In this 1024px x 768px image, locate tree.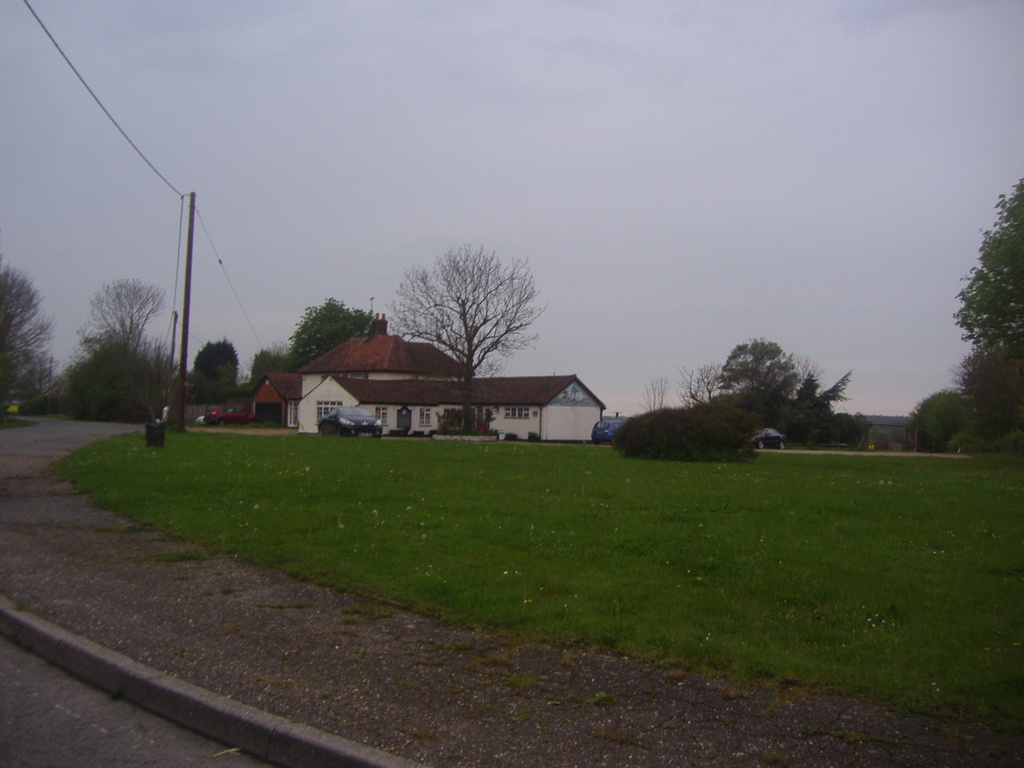
Bounding box: 894:366:957:464.
